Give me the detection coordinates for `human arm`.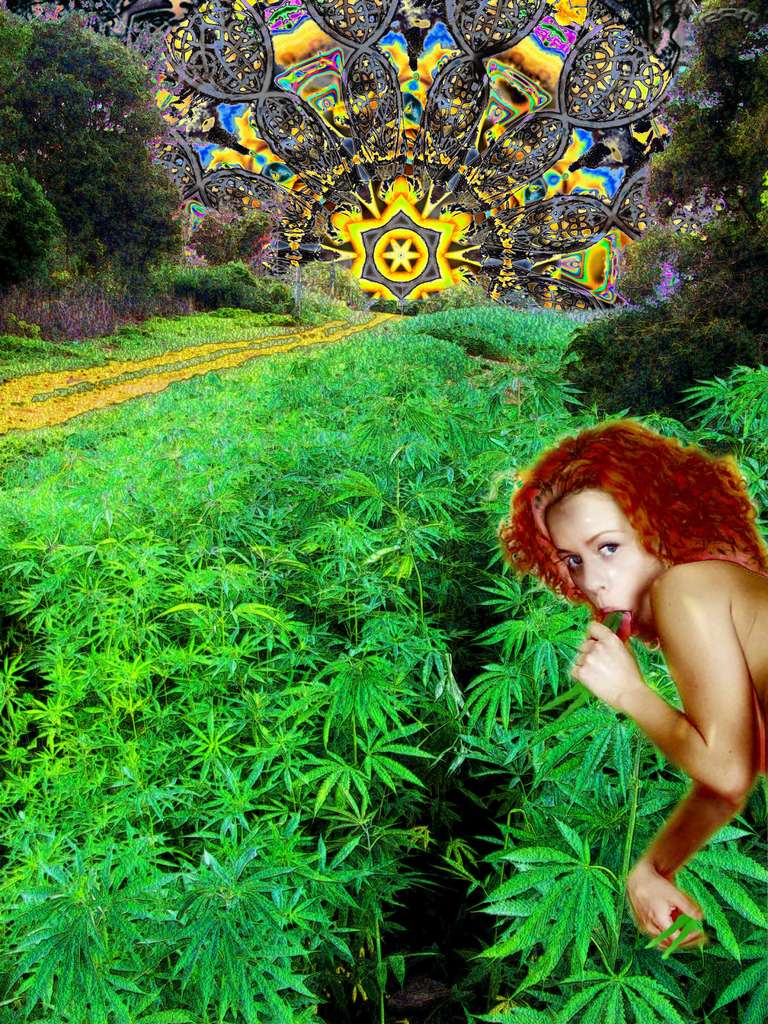
570, 554, 751, 852.
